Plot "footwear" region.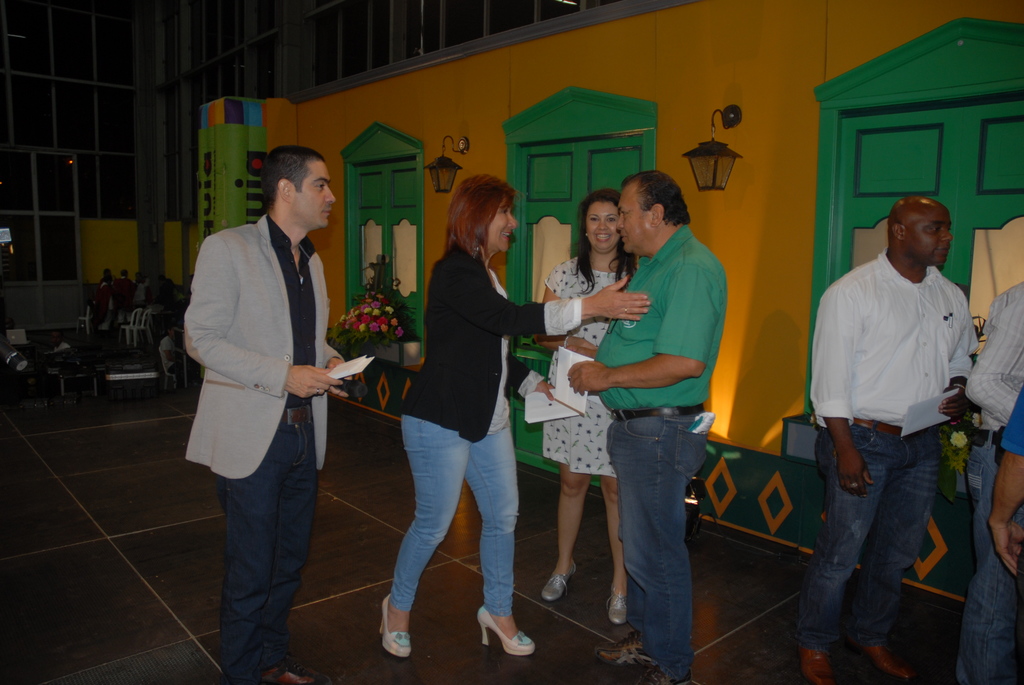
Plotted at box(862, 632, 913, 684).
